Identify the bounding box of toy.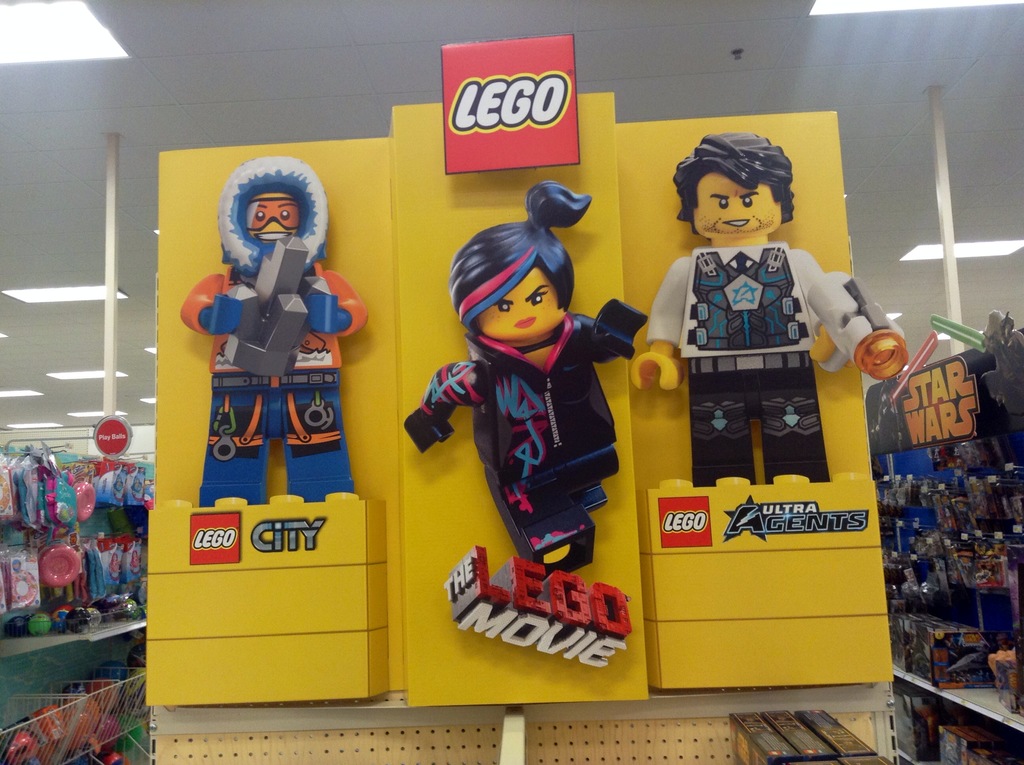
region(403, 181, 651, 573).
